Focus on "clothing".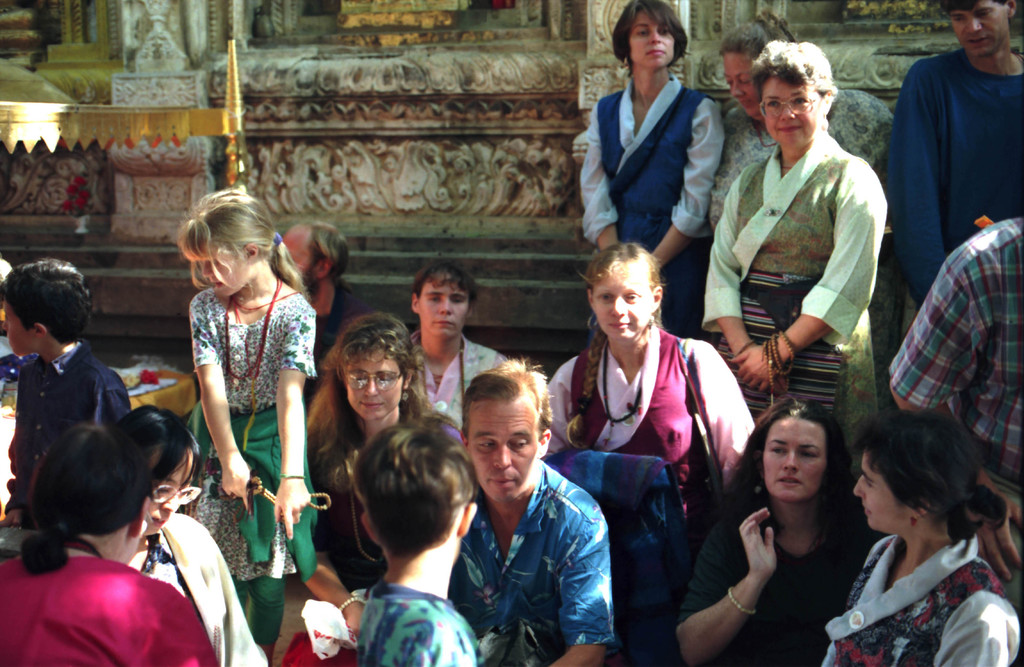
Focused at rect(127, 506, 271, 666).
